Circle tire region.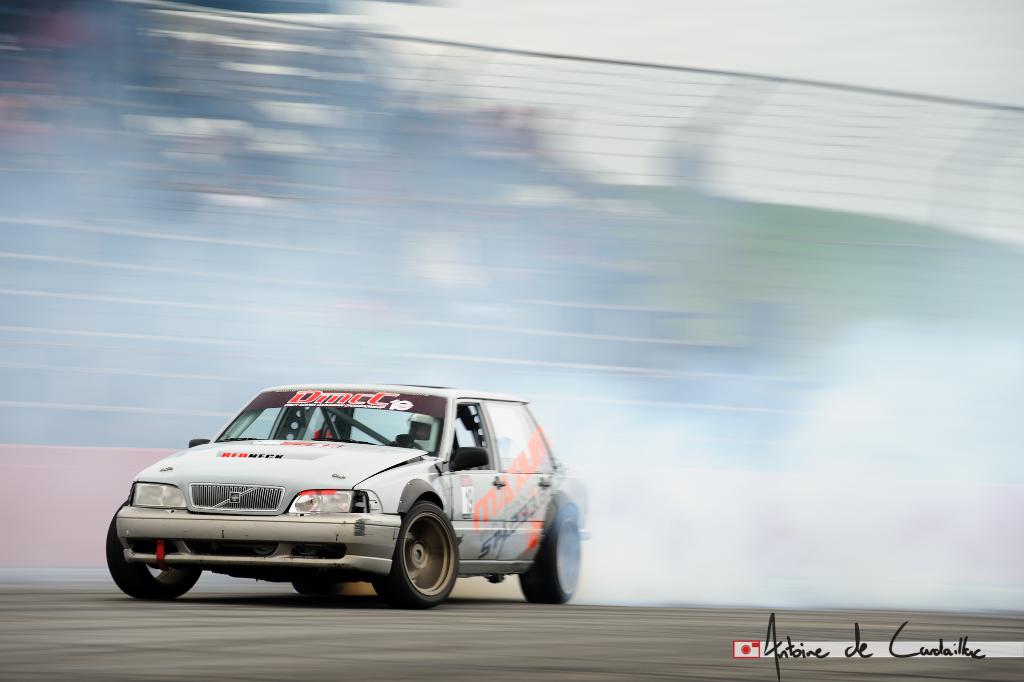
Region: (left=532, top=488, right=589, bottom=615).
